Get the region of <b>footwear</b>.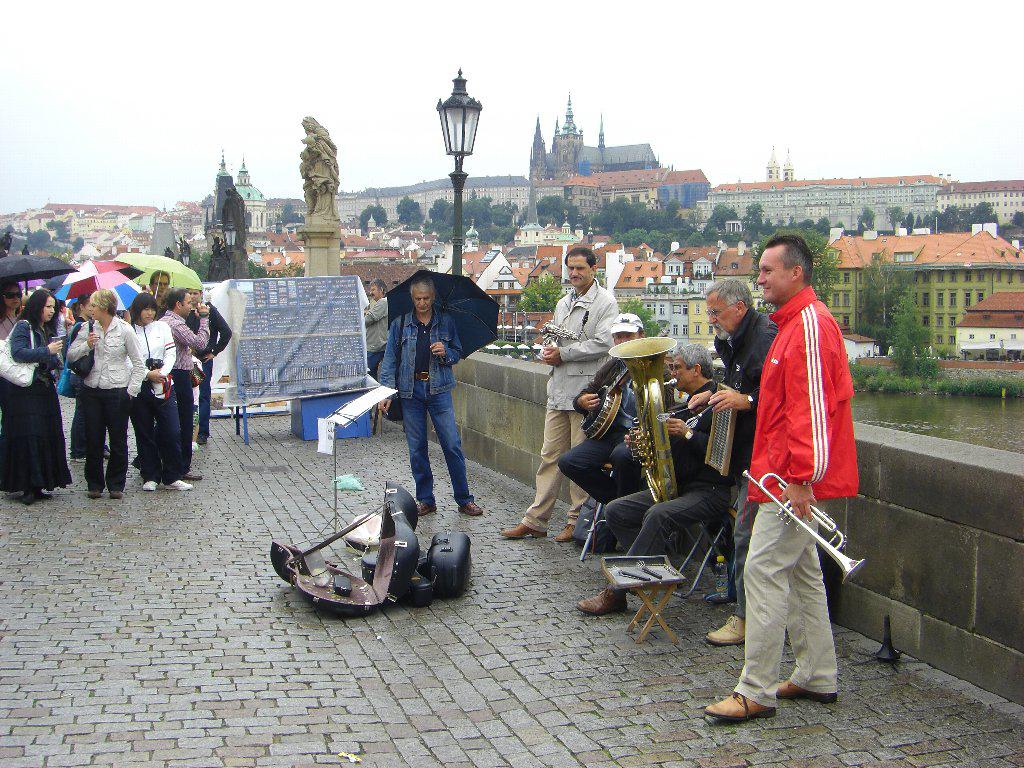
775:672:836:700.
